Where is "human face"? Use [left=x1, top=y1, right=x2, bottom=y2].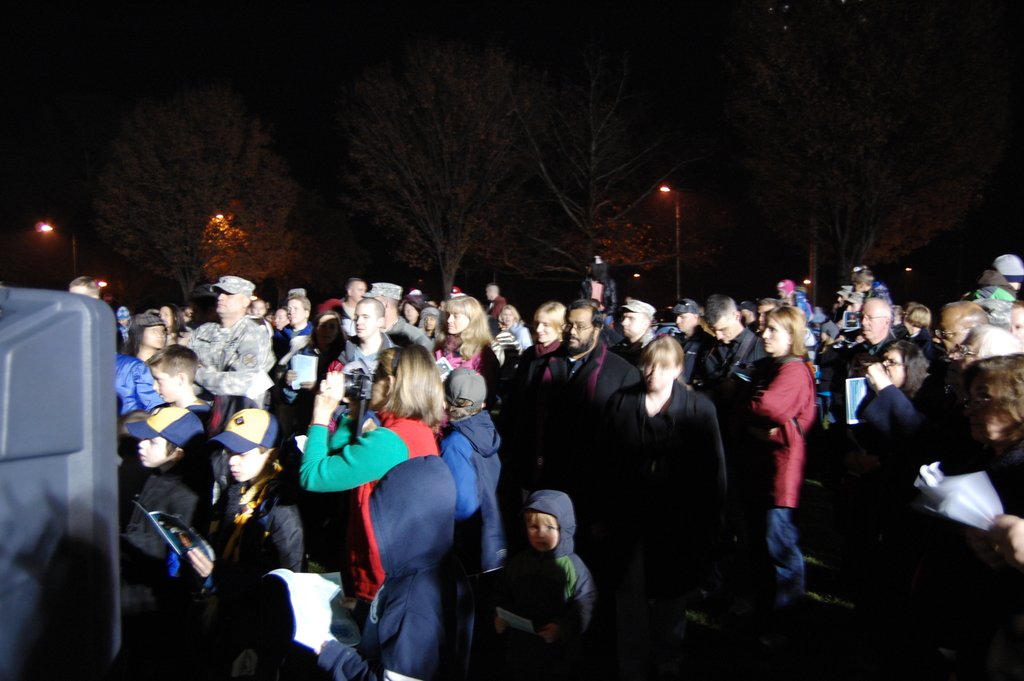
[left=1005, top=309, right=1021, bottom=338].
